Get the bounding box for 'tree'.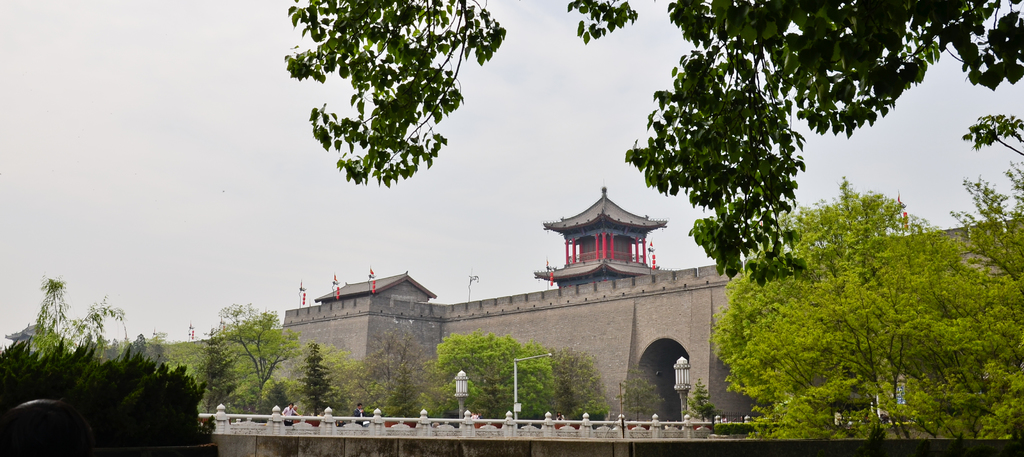
bbox=(293, 341, 348, 417).
